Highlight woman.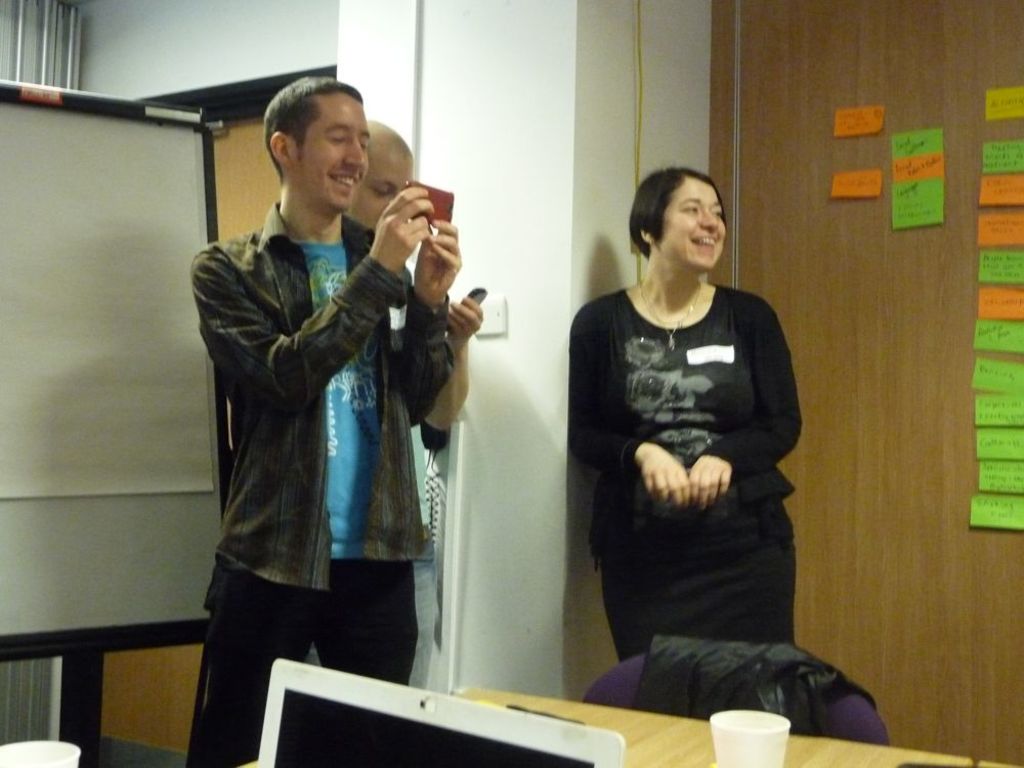
Highlighted region: detection(563, 158, 828, 731).
